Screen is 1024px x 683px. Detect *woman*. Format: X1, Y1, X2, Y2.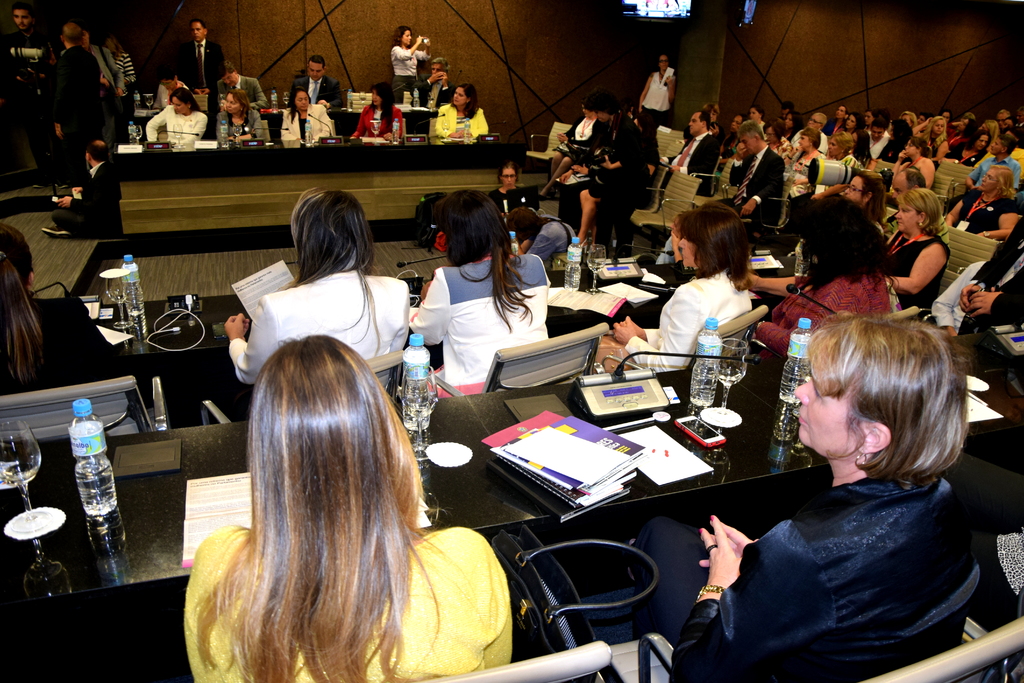
699, 296, 989, 680.
